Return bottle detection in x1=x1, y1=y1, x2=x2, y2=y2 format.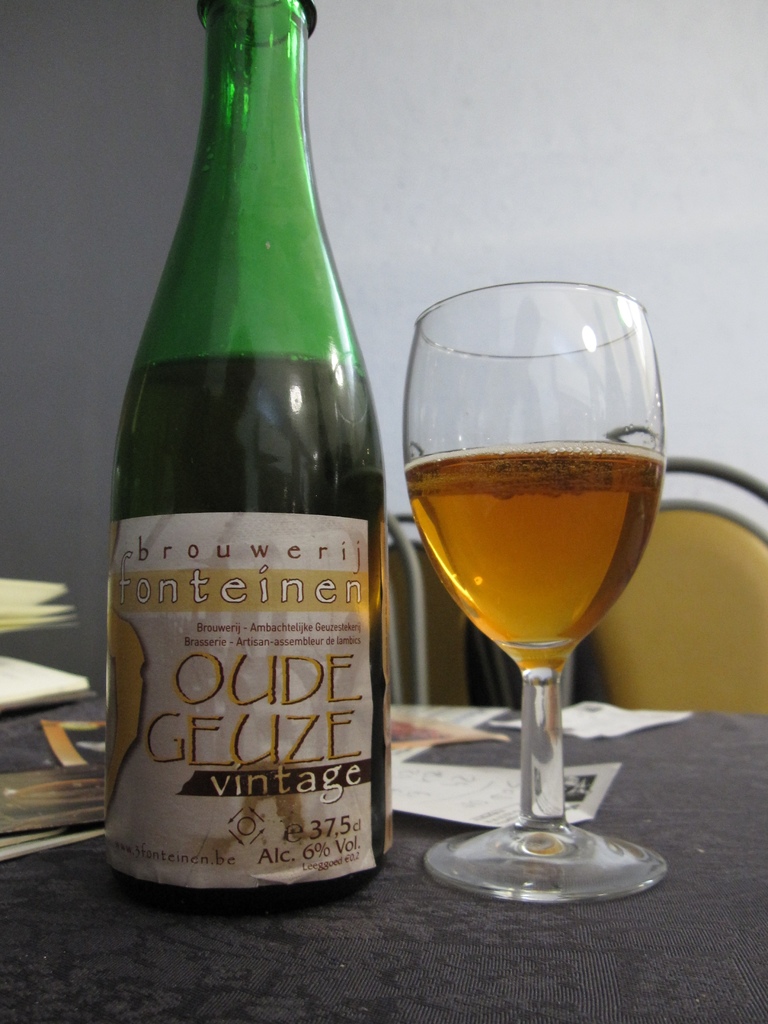
x1=105, y1=0, x2=394, y2=911.
